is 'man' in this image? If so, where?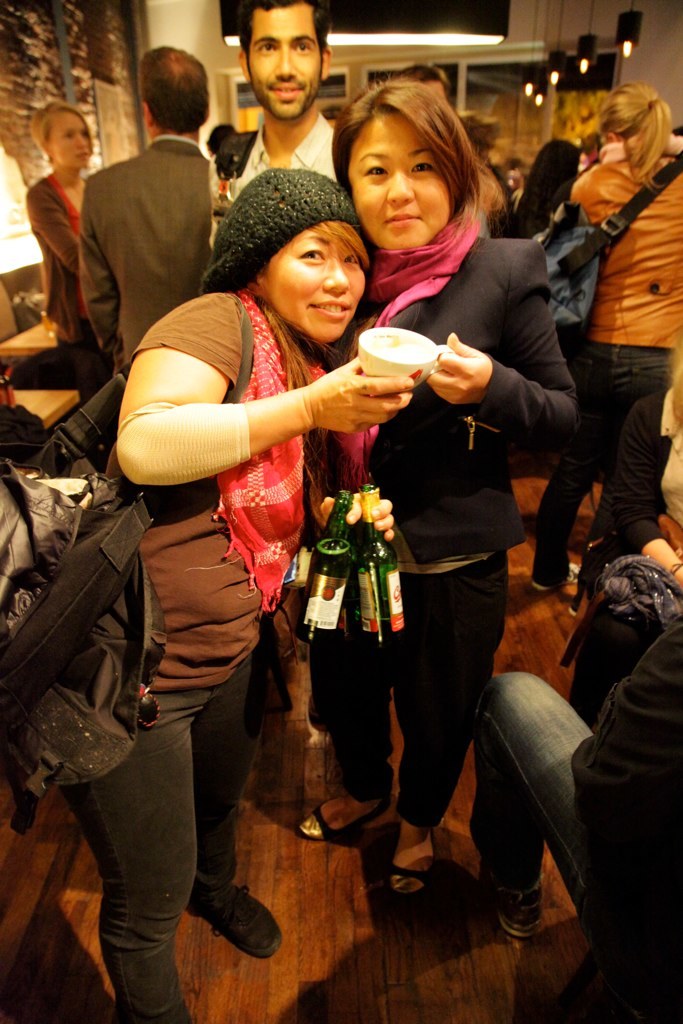
Yes, at 52,67,230,369.
